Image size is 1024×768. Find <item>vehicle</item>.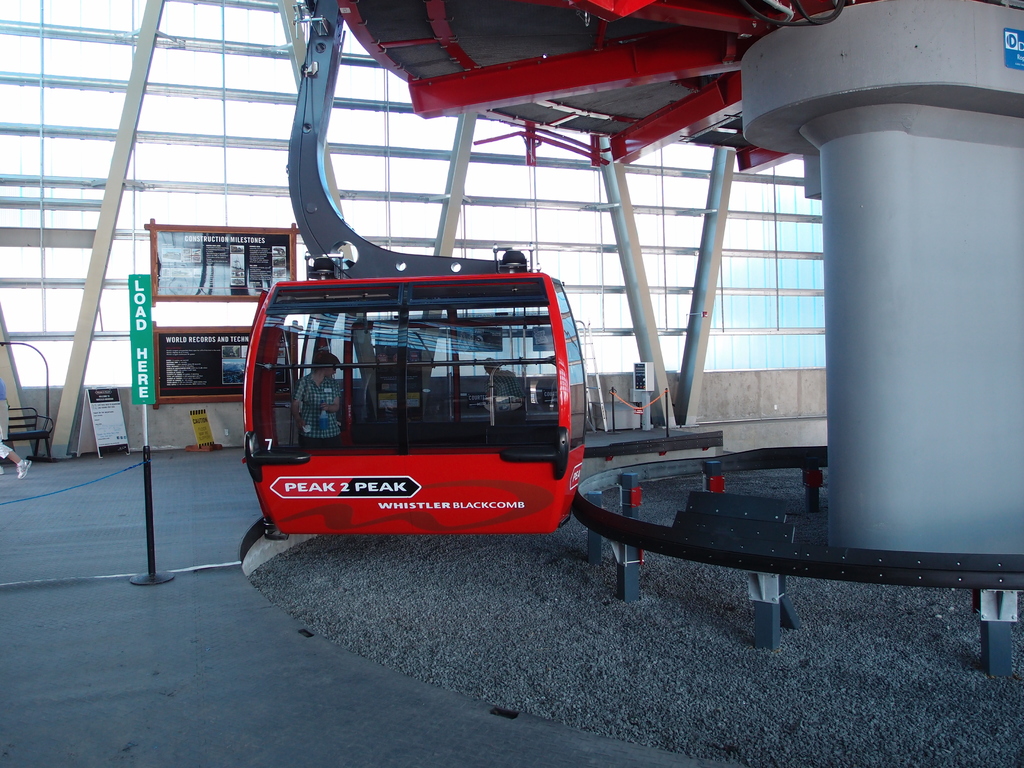
box(241, 253, 588, 537).
